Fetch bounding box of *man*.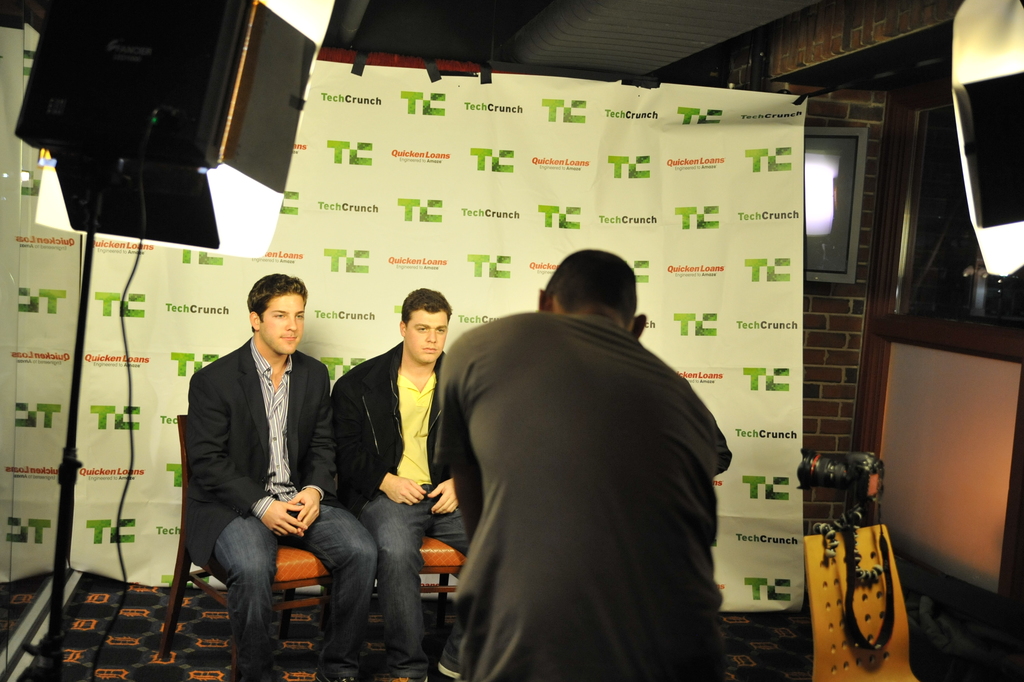
Bbox: 185:272:384:681.
